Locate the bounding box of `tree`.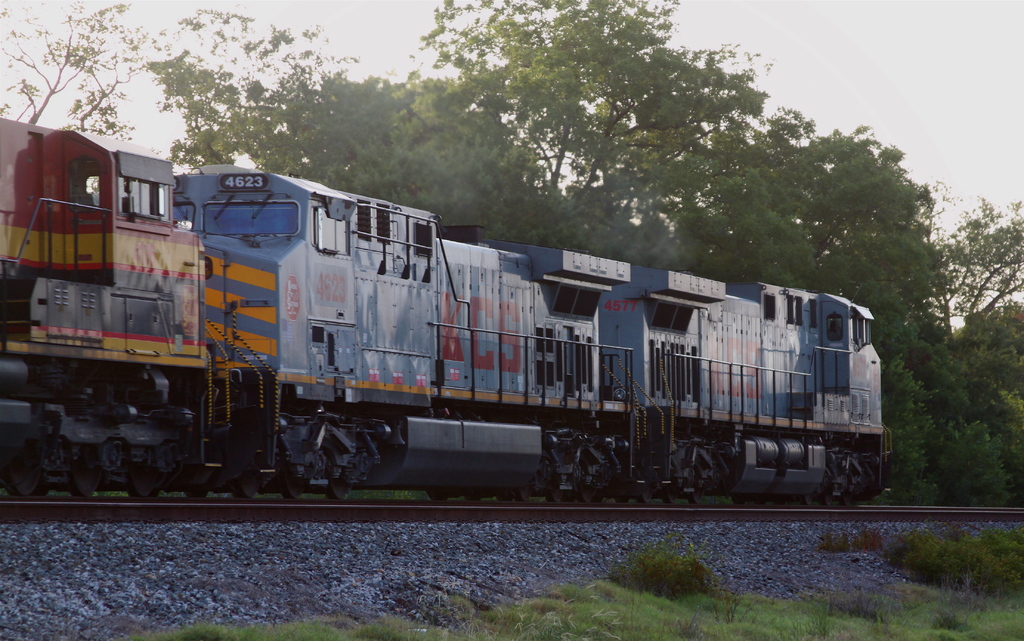
Bounding box: x1=0 y1=0 x2=151 y2=126.
